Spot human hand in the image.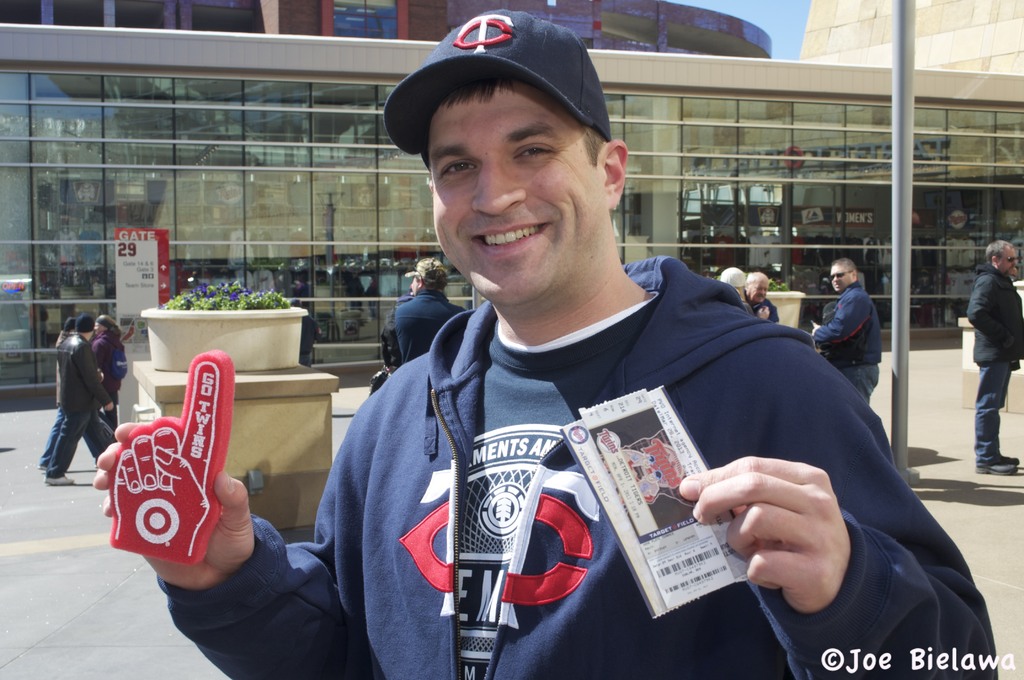
human hand found at (90, 420, 255, 588).
